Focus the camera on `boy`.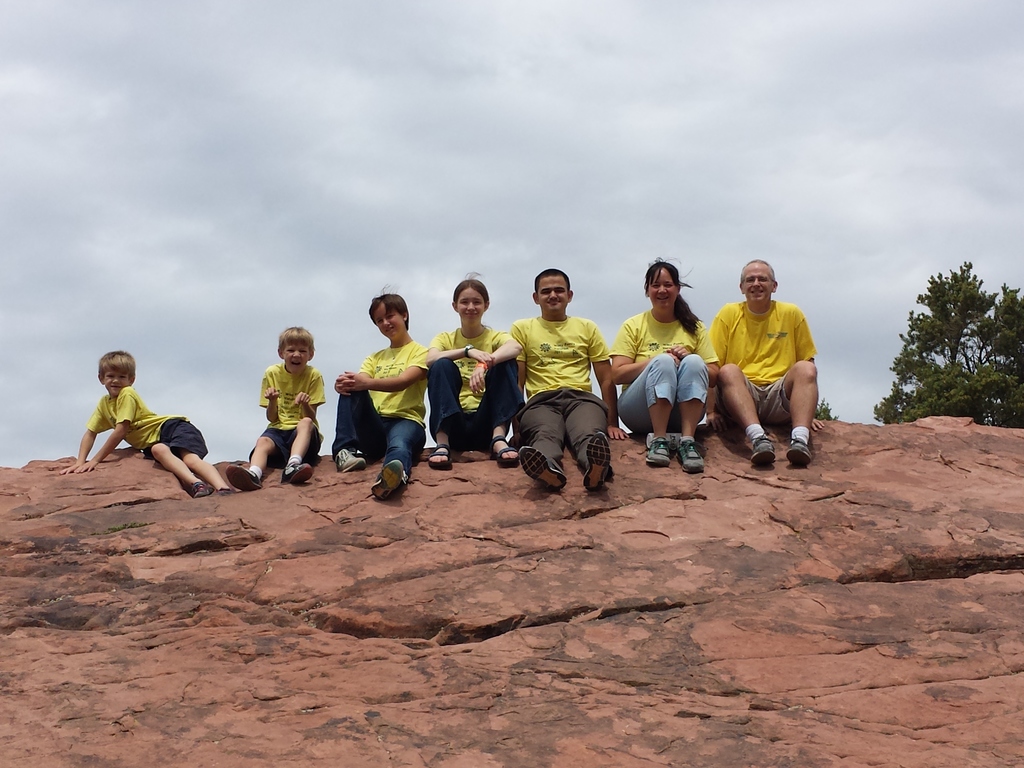
Focus region: bbox=(66, 347, 232, 503).
